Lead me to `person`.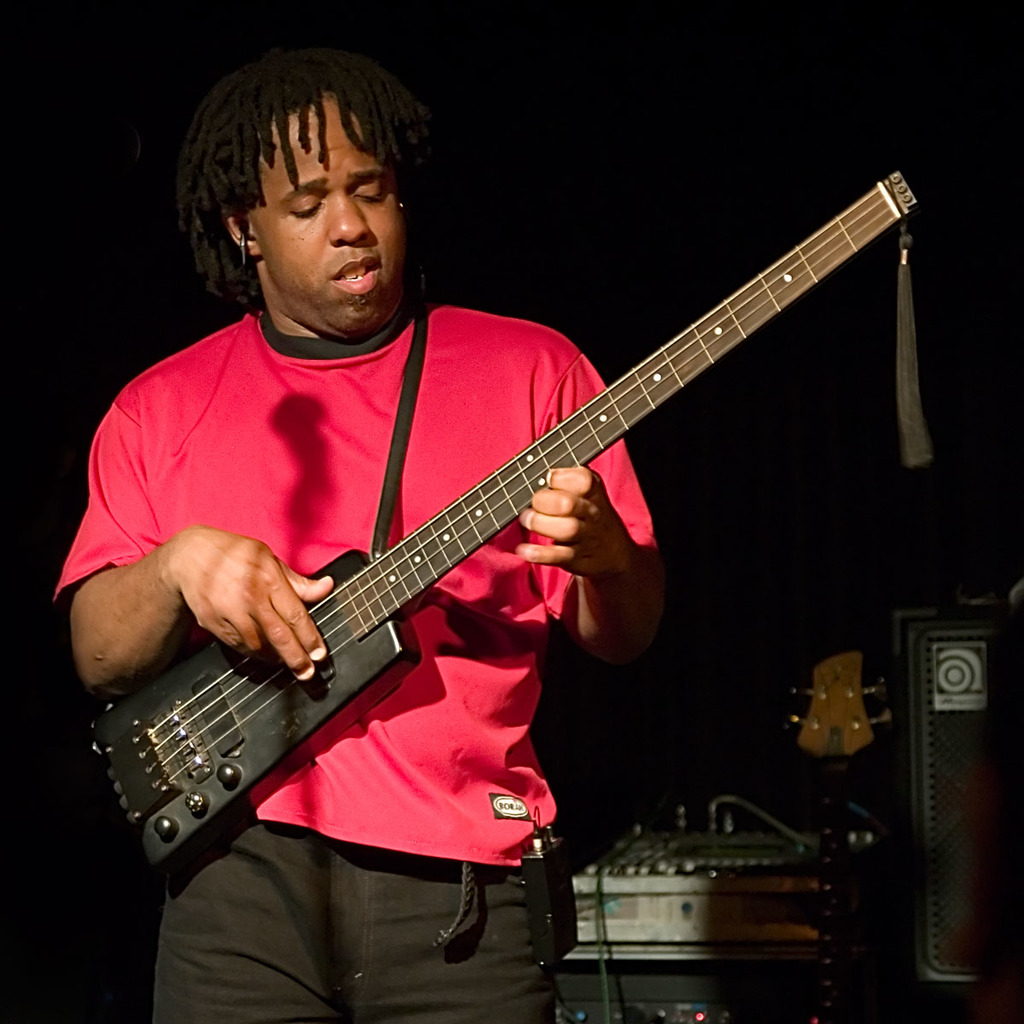
Lead to crop(49, 32, 678, 1023).
